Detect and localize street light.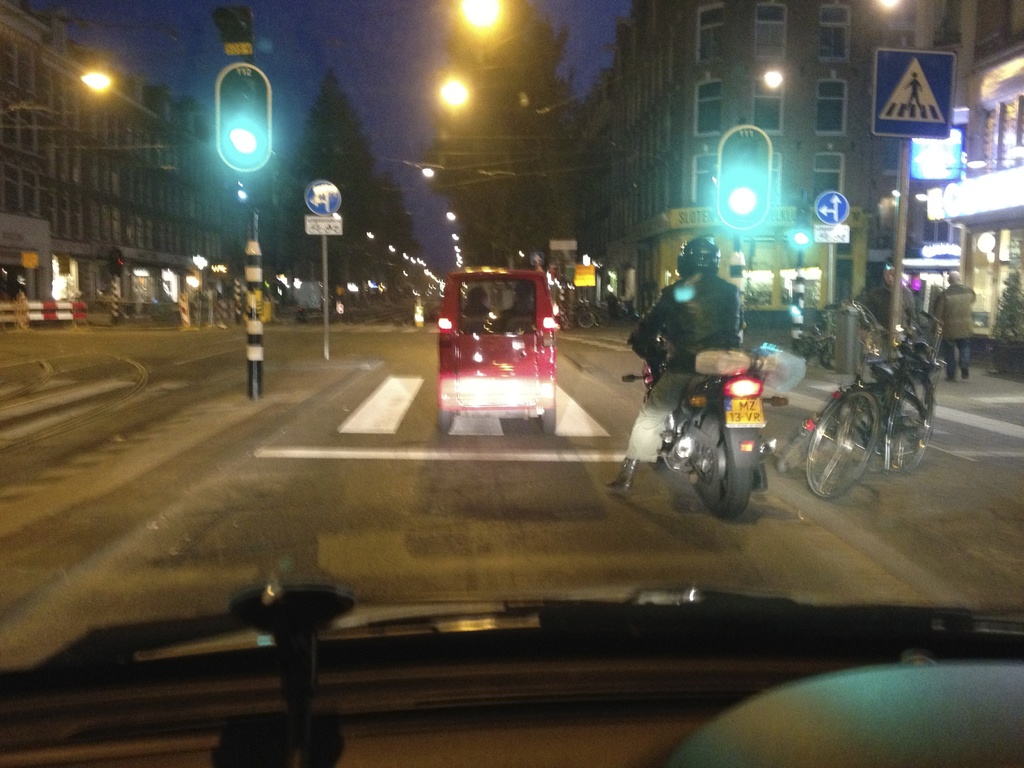
Localized at bbox(444, 205, 457, 220).
